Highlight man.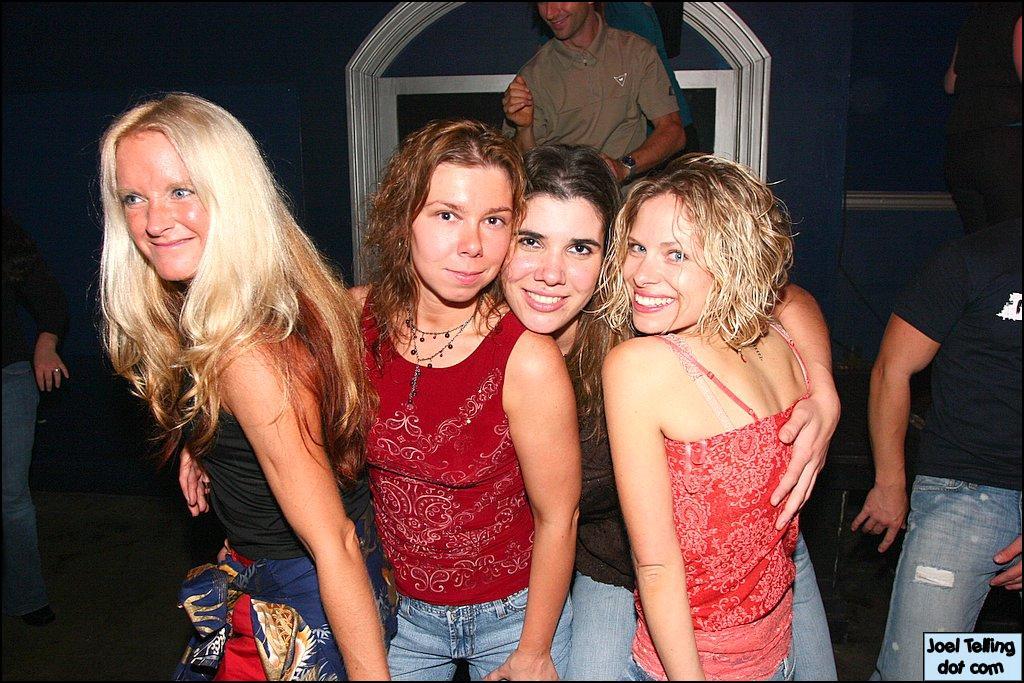
Highlighted region: rect(471, 12, 728, 197).
